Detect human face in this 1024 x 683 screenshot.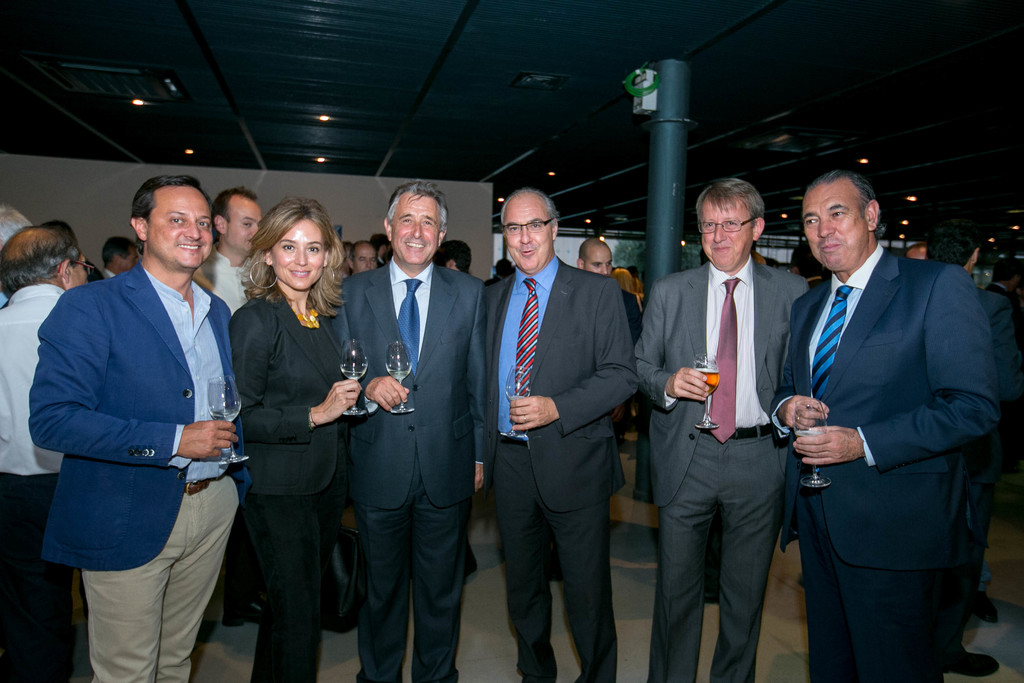
Detection: {"x1": 352, "y1": 243, "x2": 376, "y2": 272}.
